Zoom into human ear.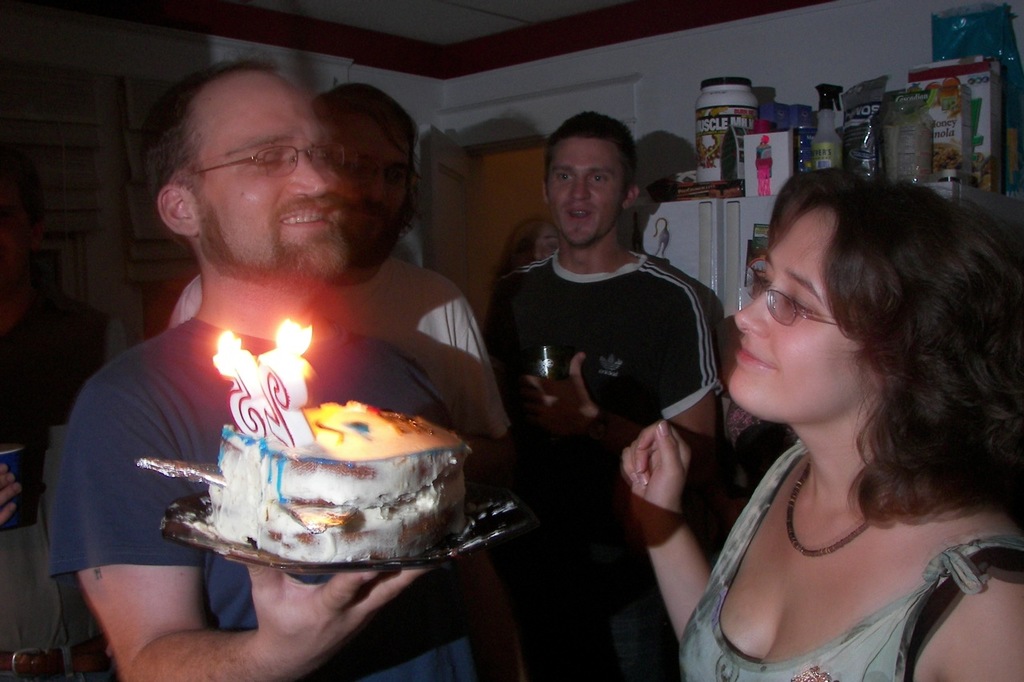
Zoom target: 156/186/201/236.
